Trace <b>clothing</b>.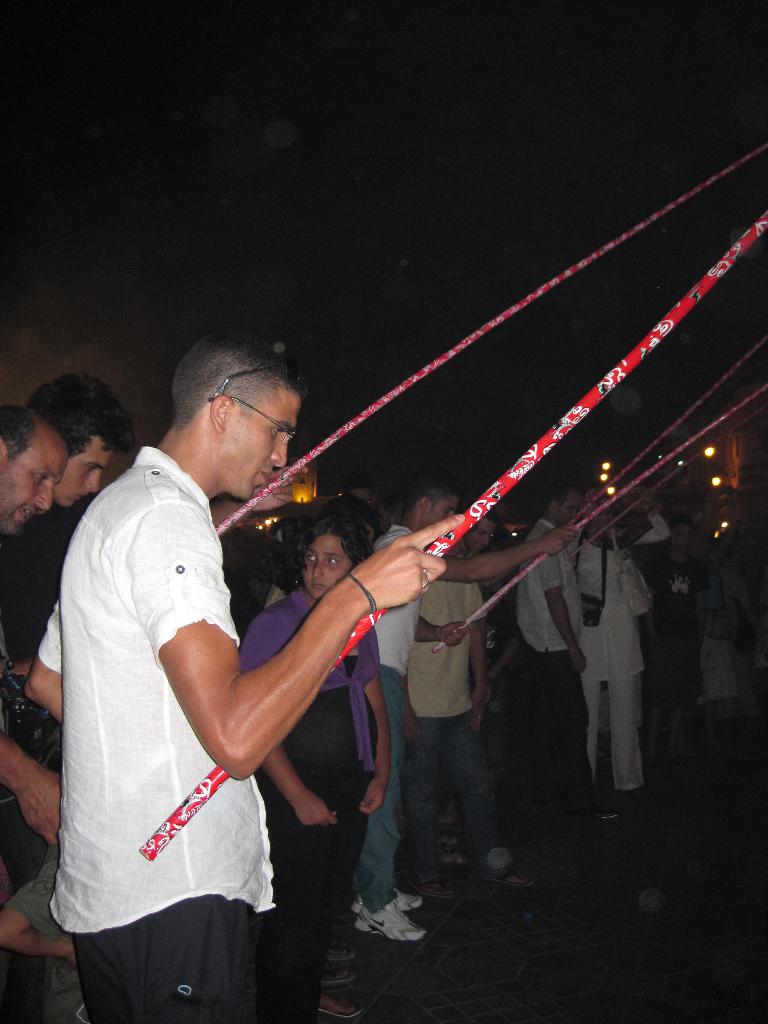
Traced to bbox=[408, 572, 497, 899].
